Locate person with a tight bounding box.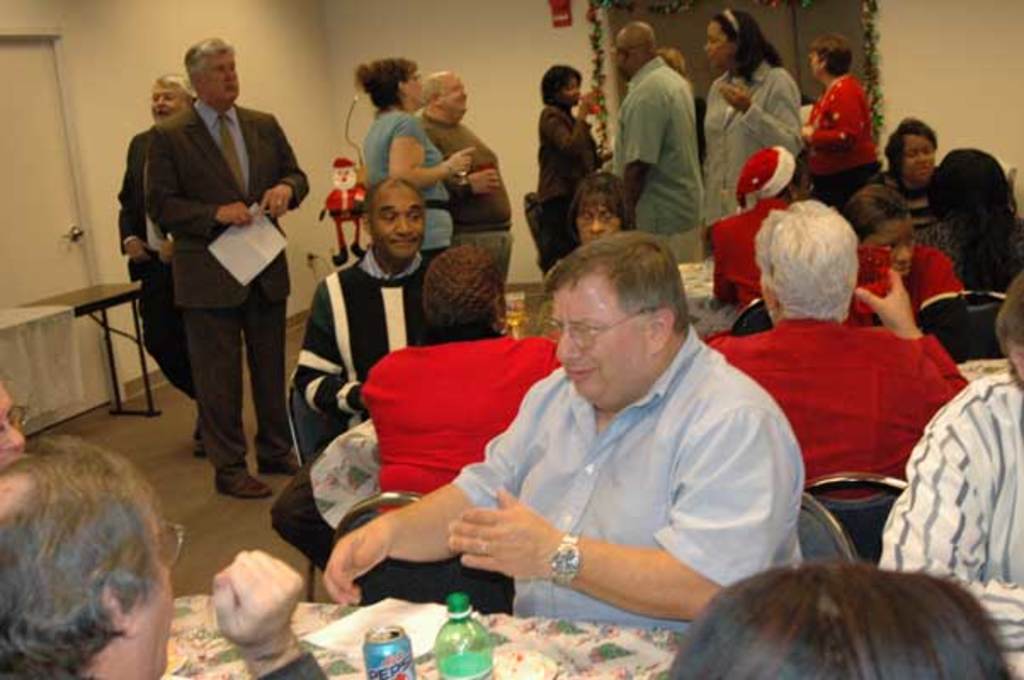
locate(612, 26, 706, 265).
